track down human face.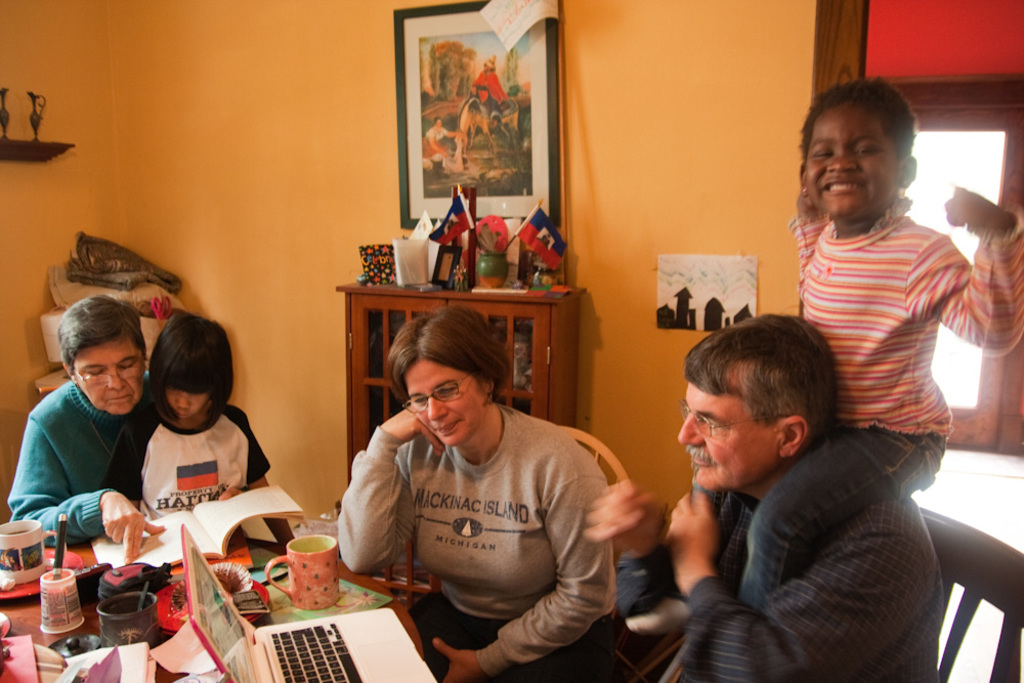
Tracked to 676/380/775/492.
